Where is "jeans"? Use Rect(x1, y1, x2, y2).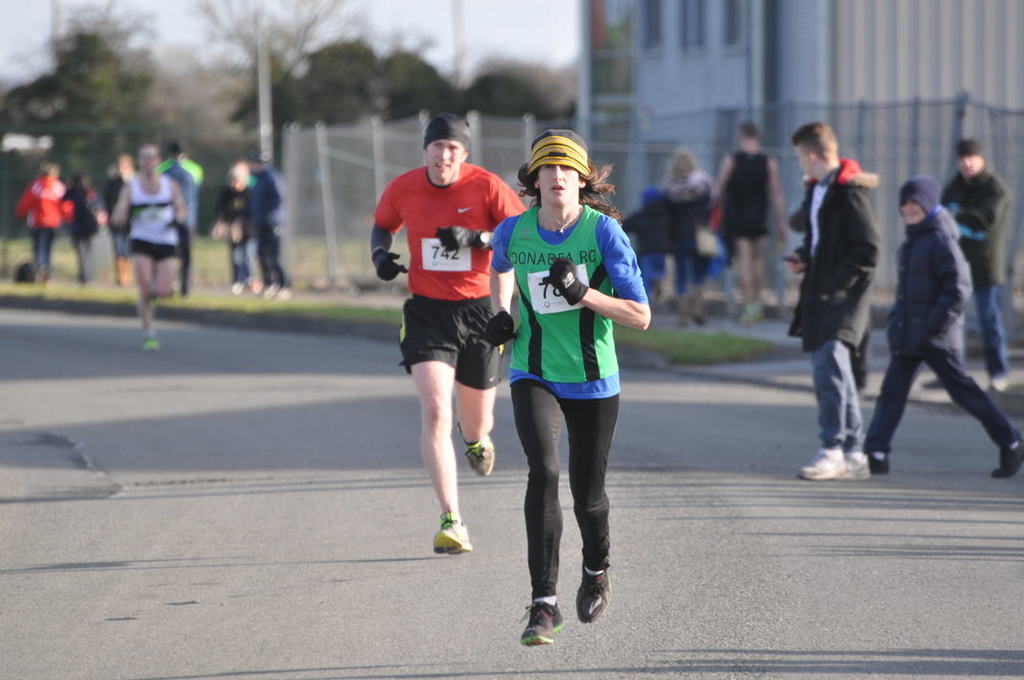
Rect(35, 231, 61, 270).
